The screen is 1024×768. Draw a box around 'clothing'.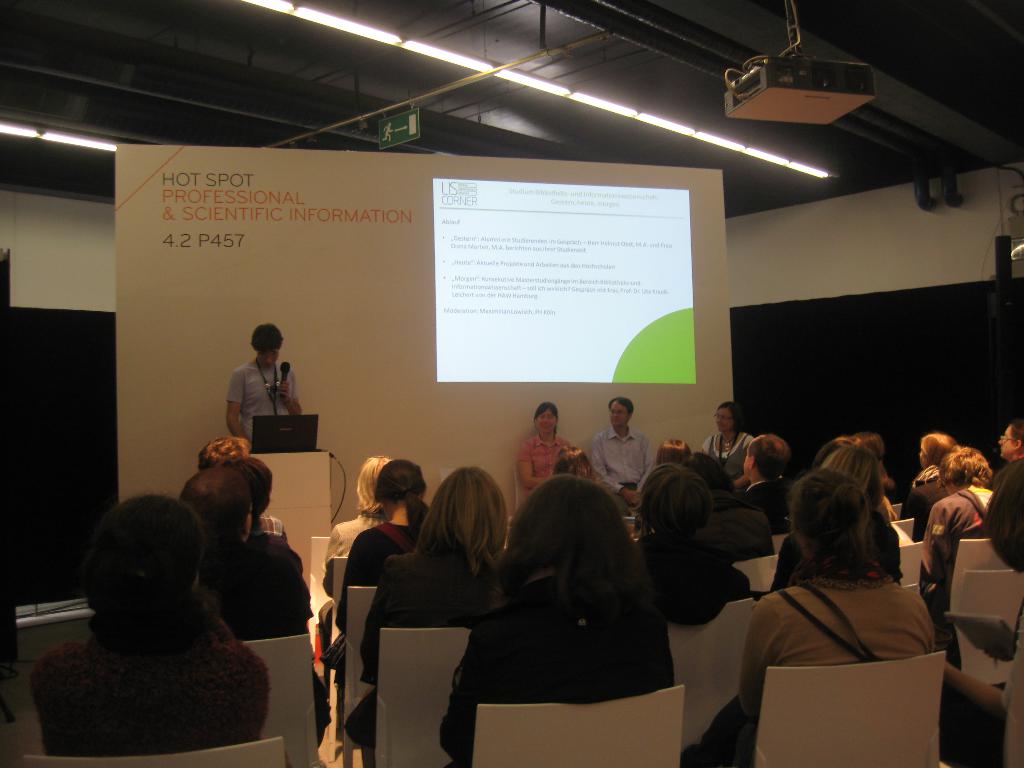
<region>628, 523, 743, 616</region>.
